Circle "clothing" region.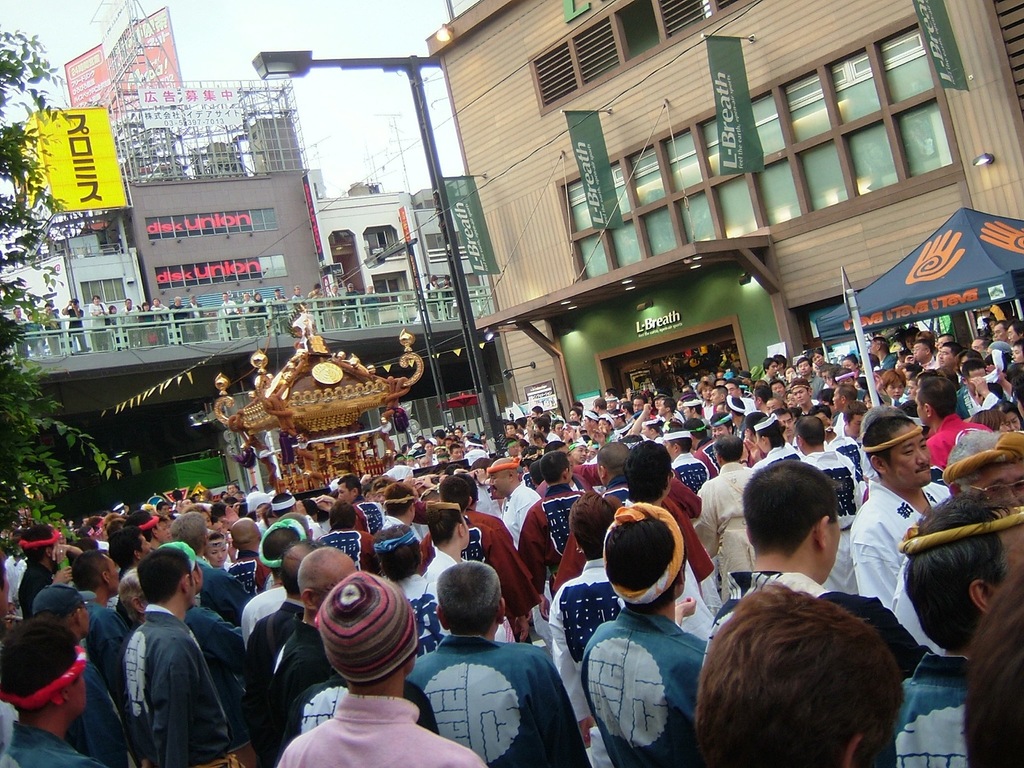
Region: box=[672, 450, 707, 491].
